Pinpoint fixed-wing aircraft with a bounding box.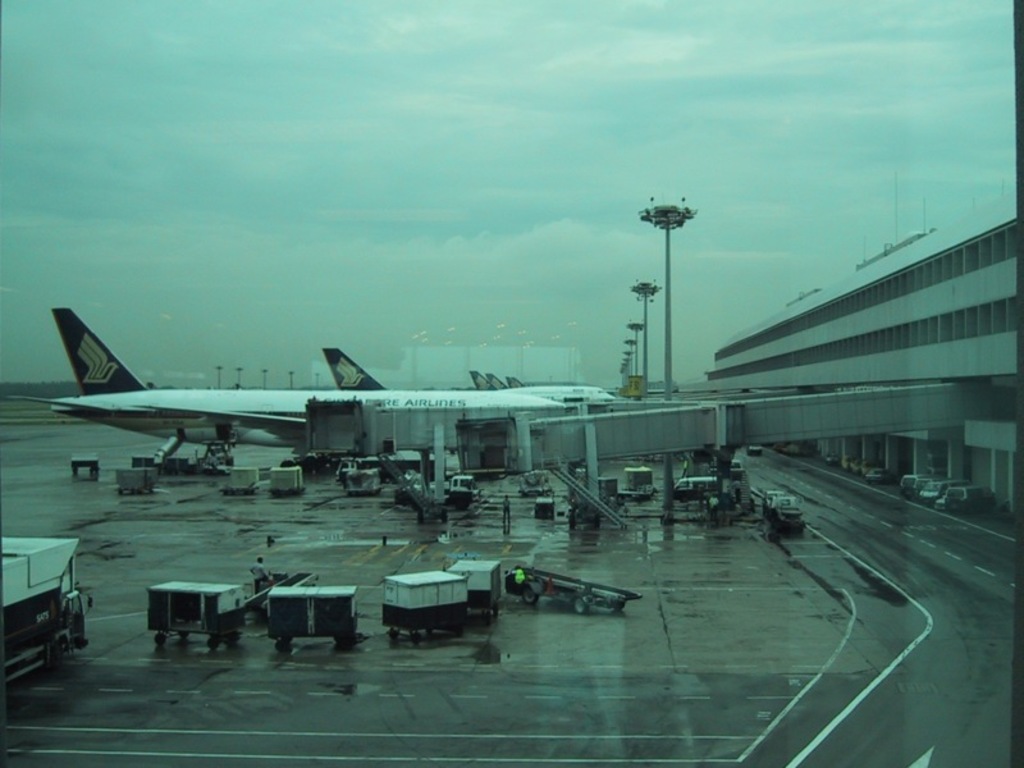
486/371/508/388.
